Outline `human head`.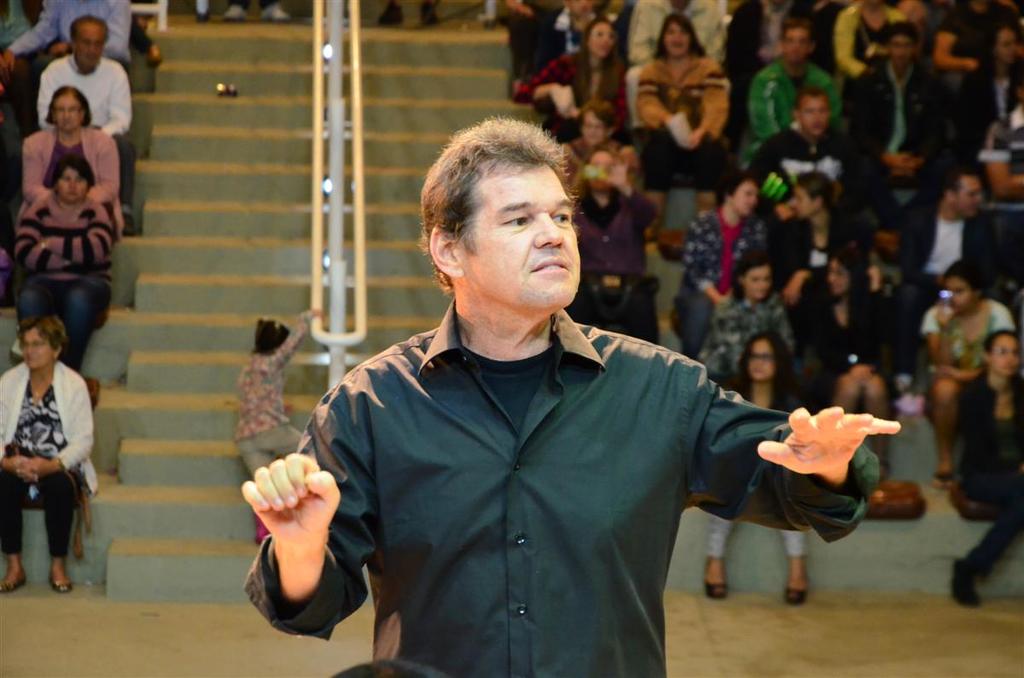
Outline: <box>941,163,982,219</box>.
